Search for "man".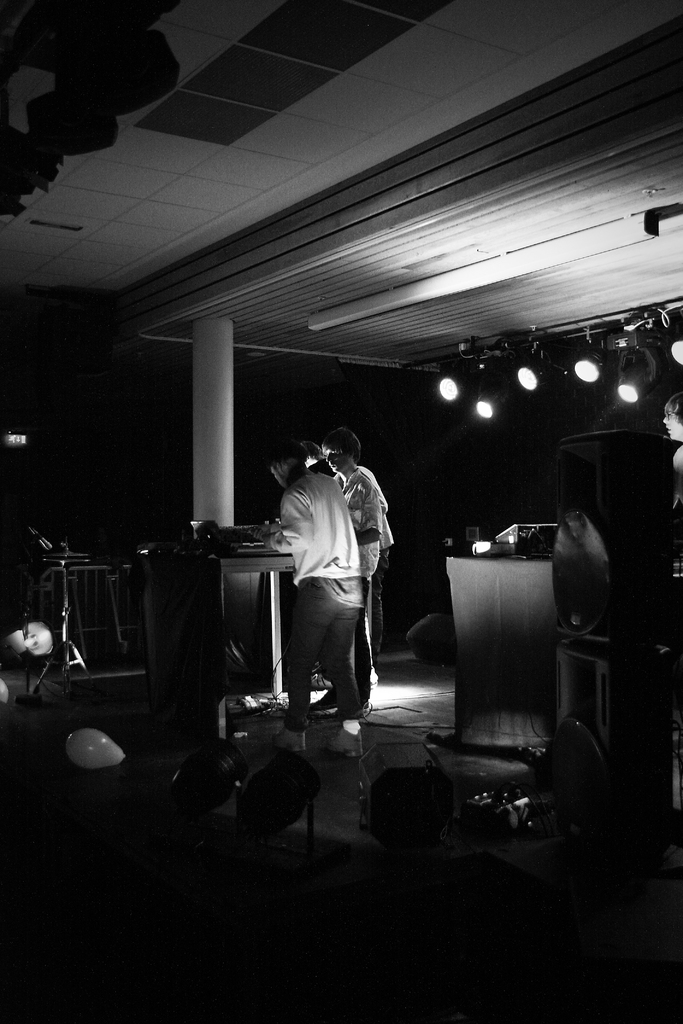
Found at locate(249, 439, 368, 751).
